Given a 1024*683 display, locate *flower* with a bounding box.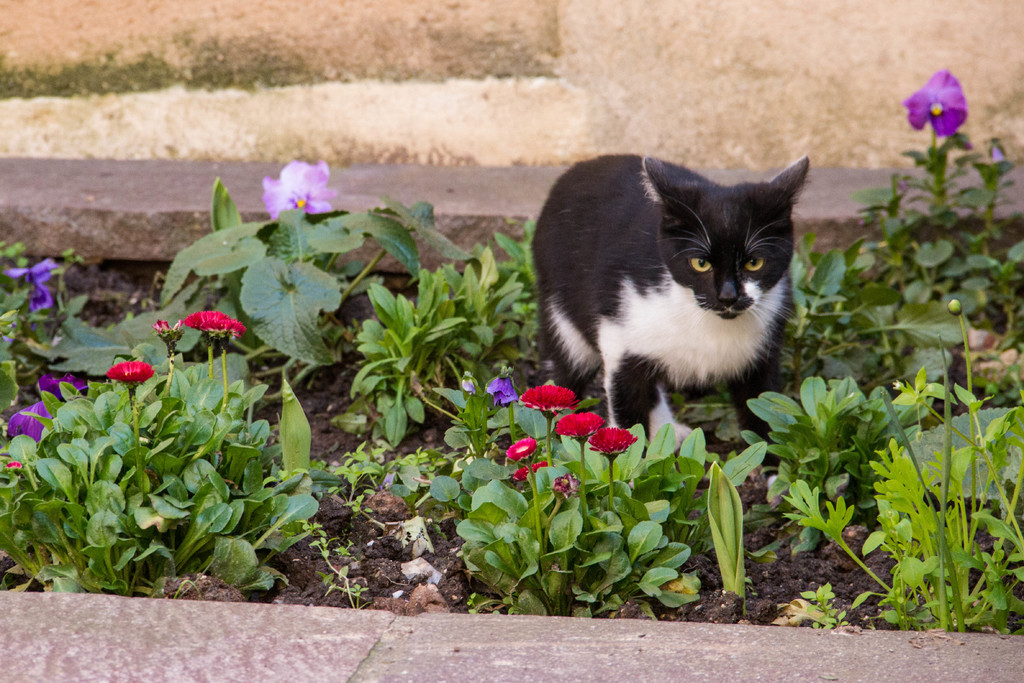
Located: left=99, top=361, right=154, bottom=386.
